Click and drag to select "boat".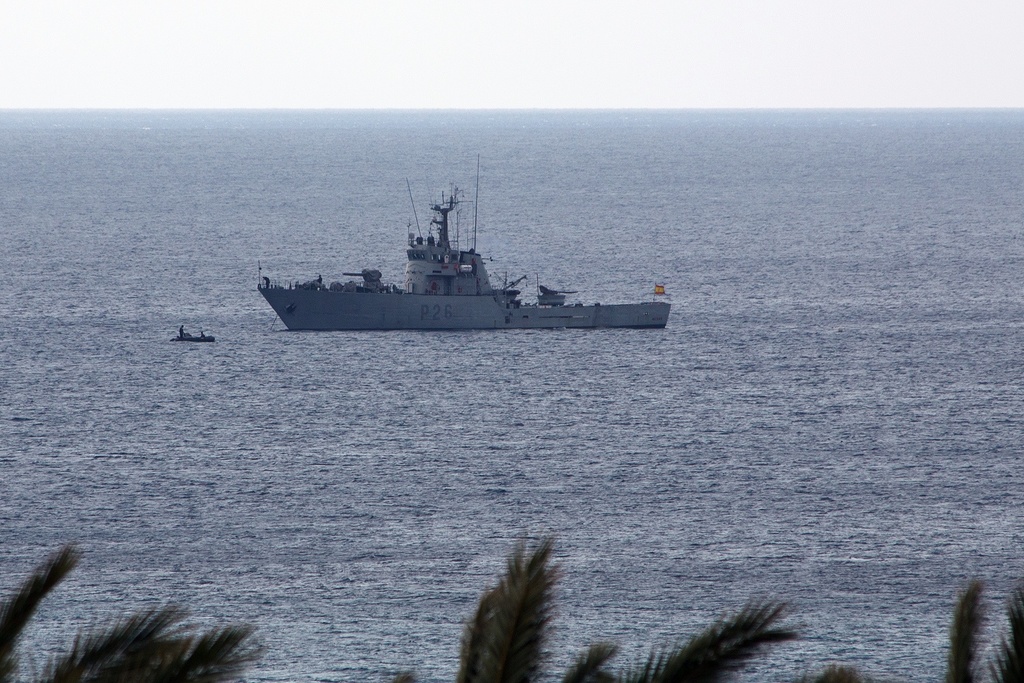
Selection: pyautogui.locateOnScreen(244, 167, 659, 344).
